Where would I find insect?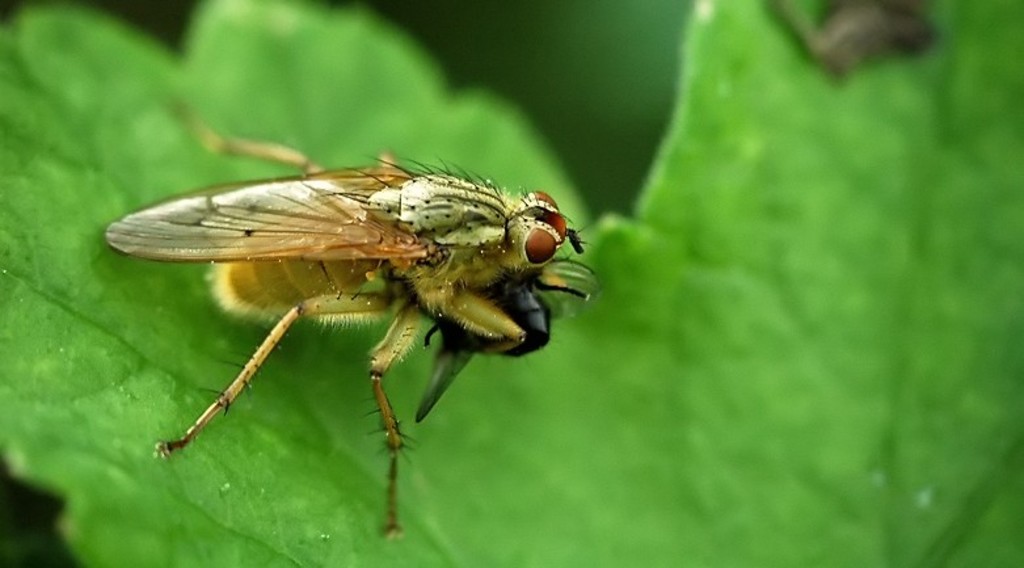
At l=105, t=106, r=601, b=540.
